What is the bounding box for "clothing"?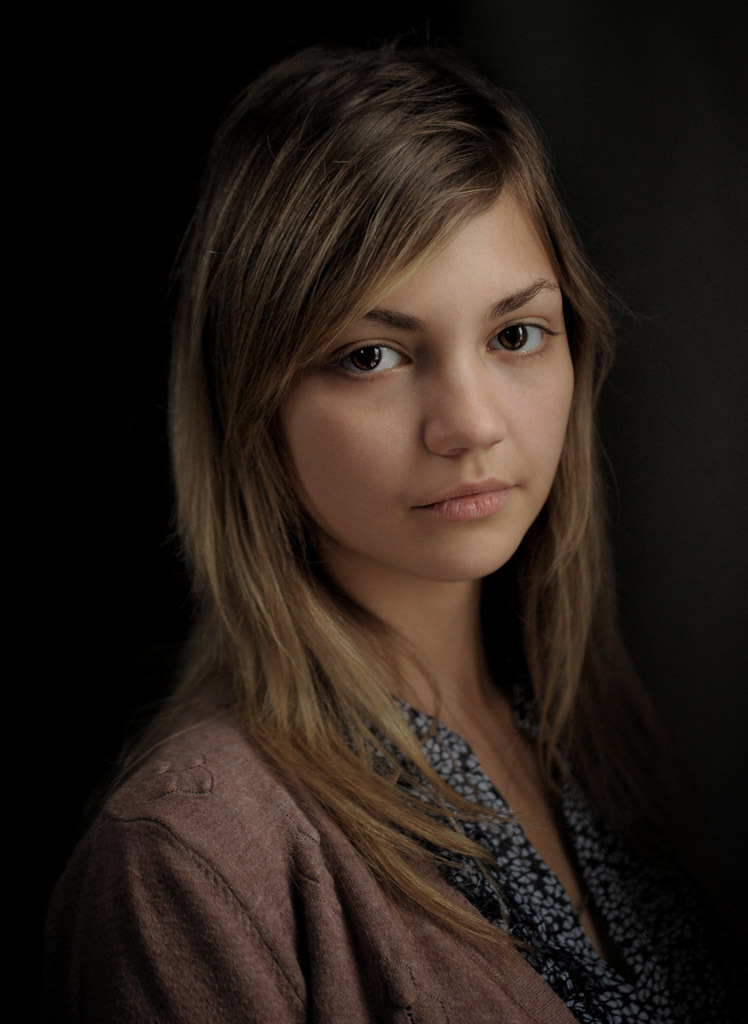
0/582/705/998.
